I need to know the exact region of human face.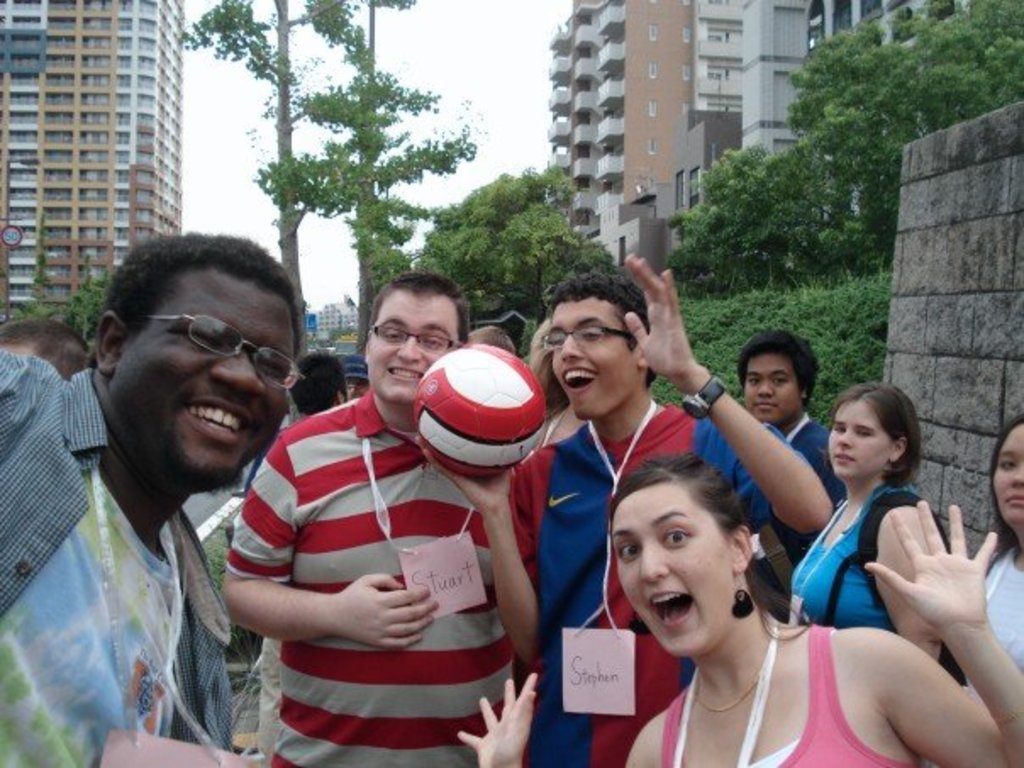
Region: [left=739, top=354, right=802, bottom=422].
